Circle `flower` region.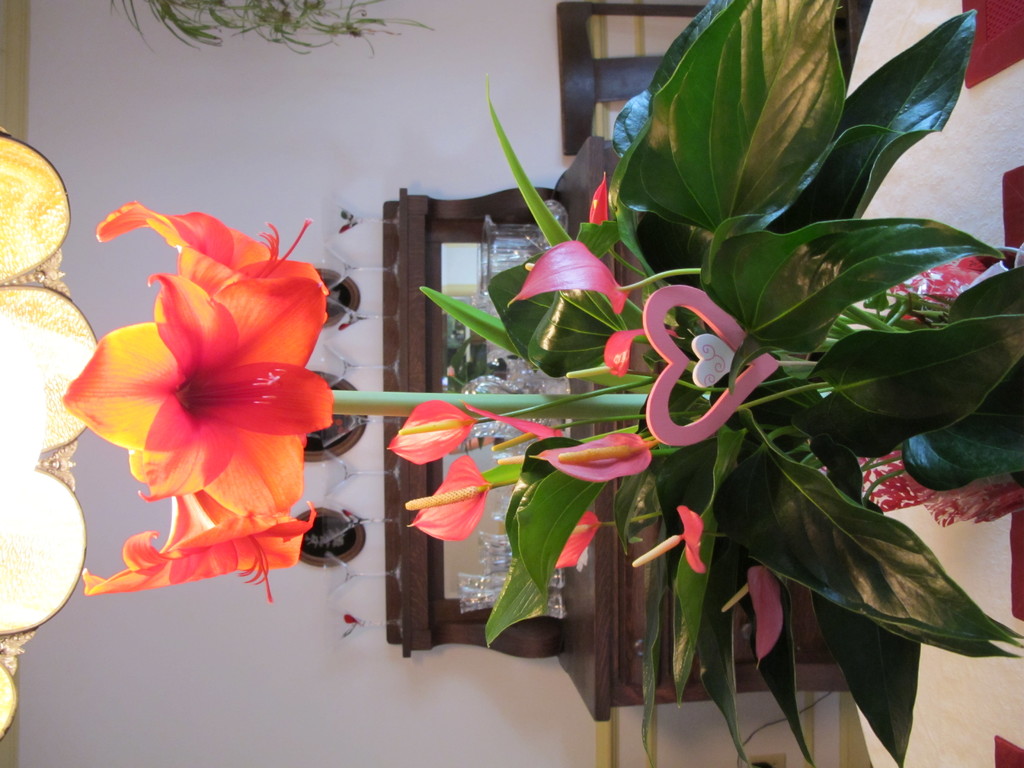
Region: (left=587, top=177, right=615, bottom=227).
